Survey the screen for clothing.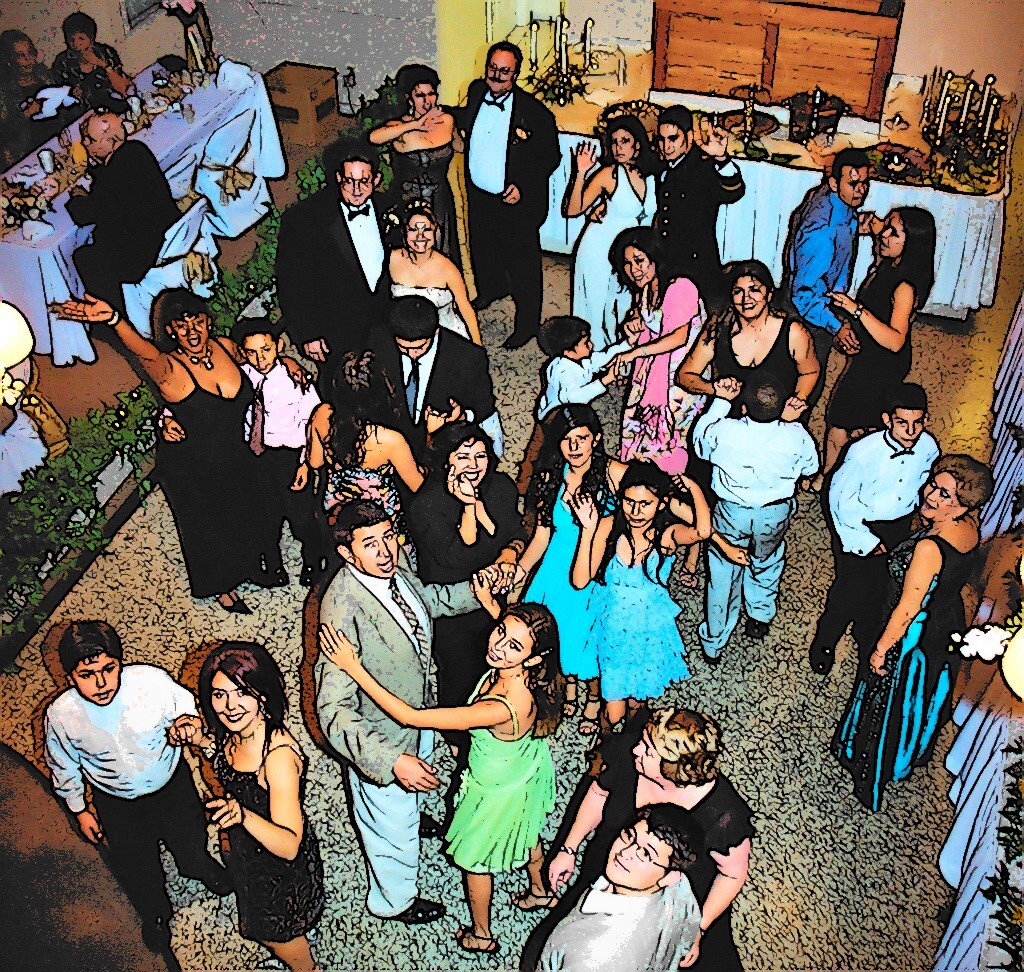
Survey found: pyautogui.locateOnScreen(685, 317, 801, 494).
